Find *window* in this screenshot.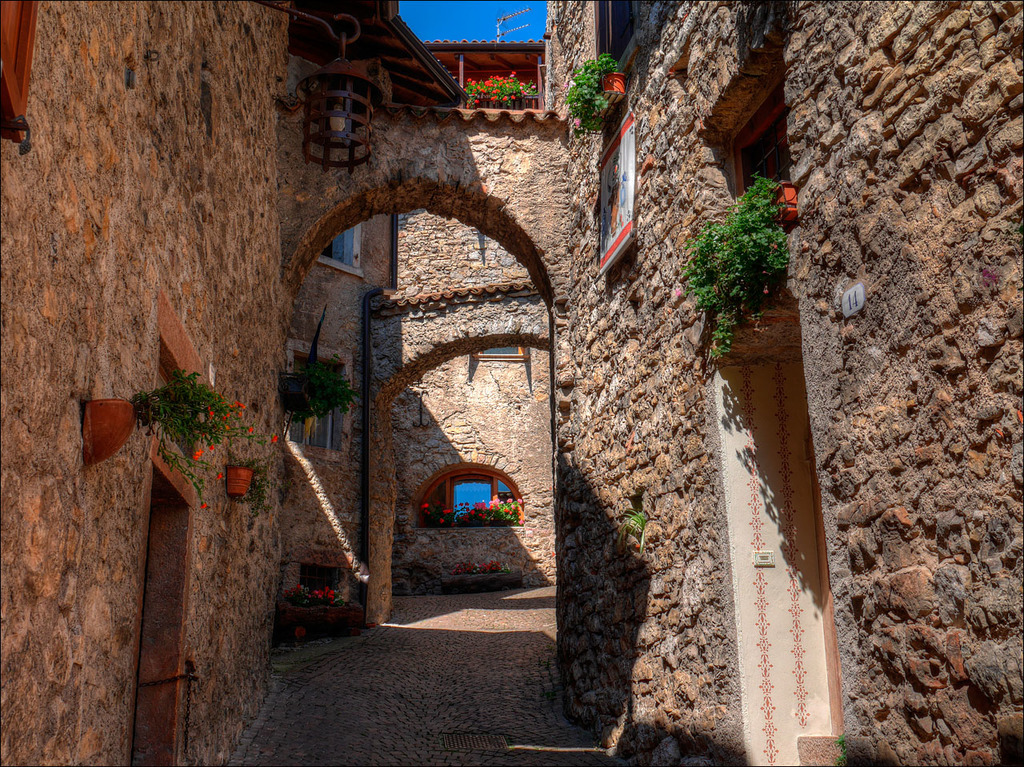
The bounding box for *window* is [left=406, top=461, right=510, bottom=547].
